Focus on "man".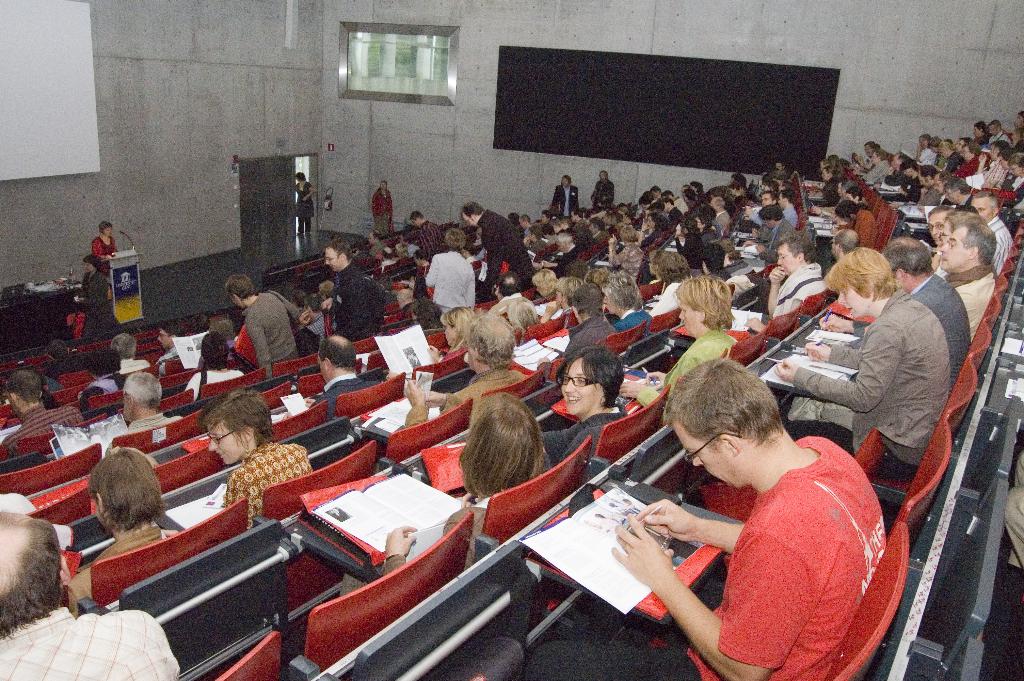
Focused at region(399, 313, 528, 434).
